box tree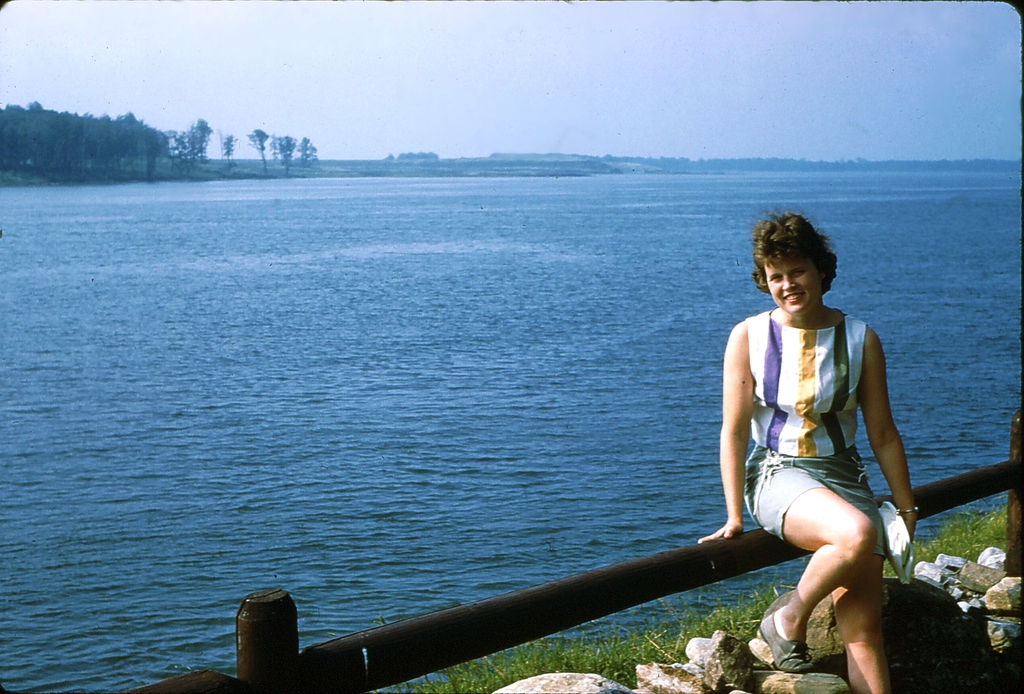
bbox=[273, 133, 301, 177]
